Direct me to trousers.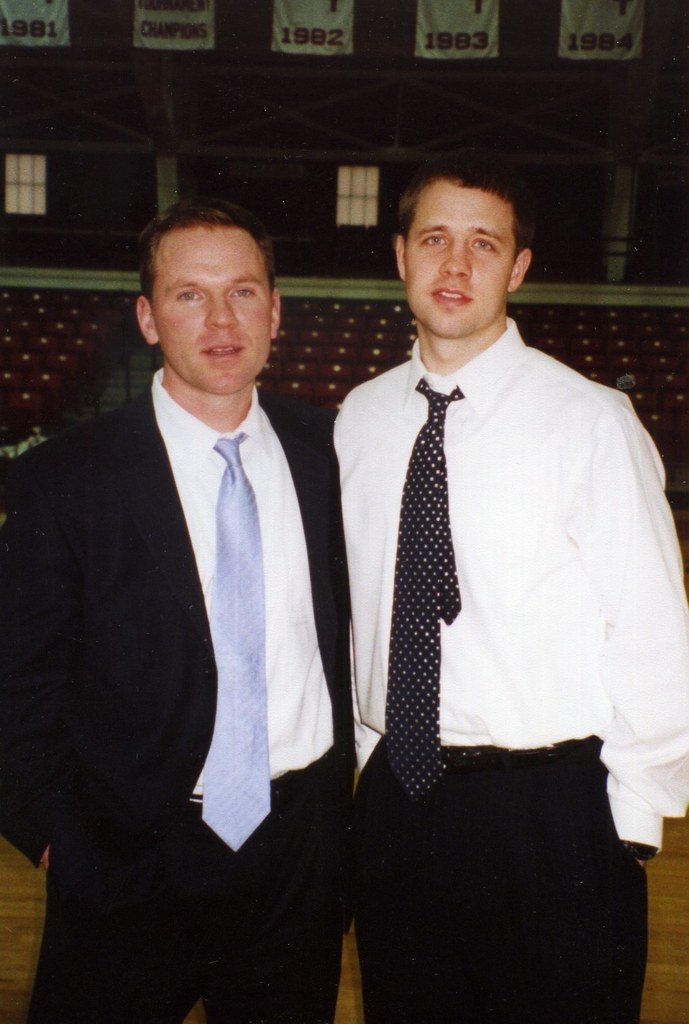
Direction: [31, 769, 356, 1023].
